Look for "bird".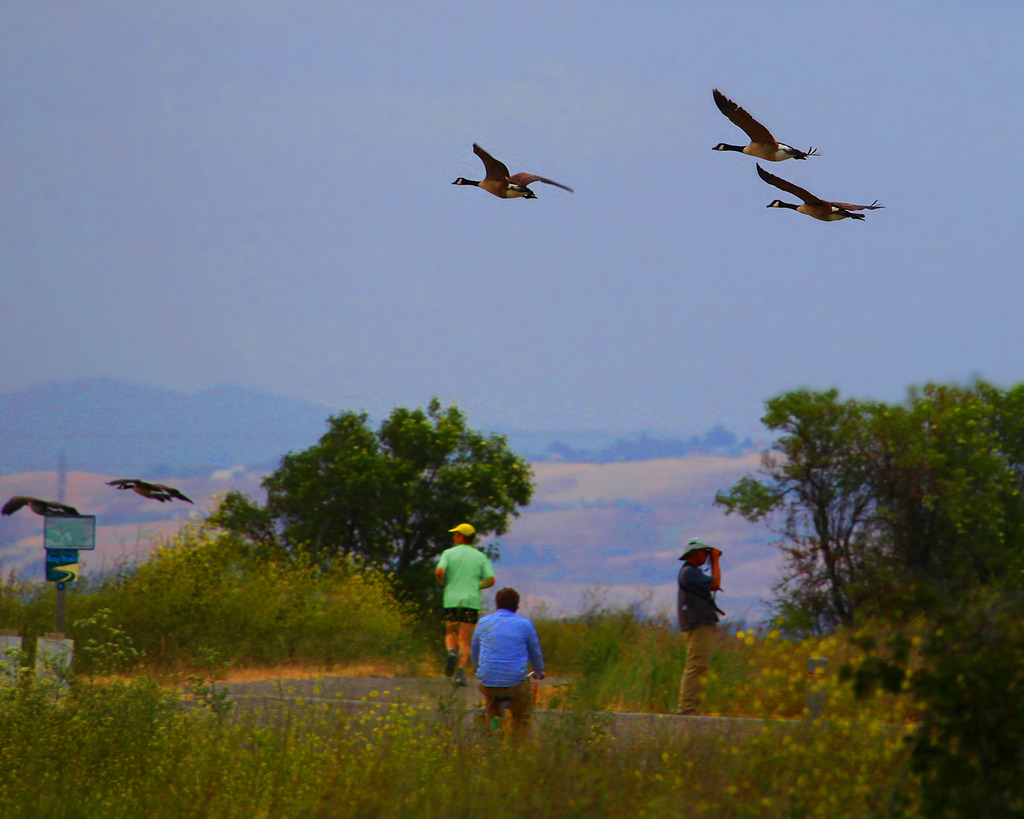
Found: rect(708, 91, 831, 163).
